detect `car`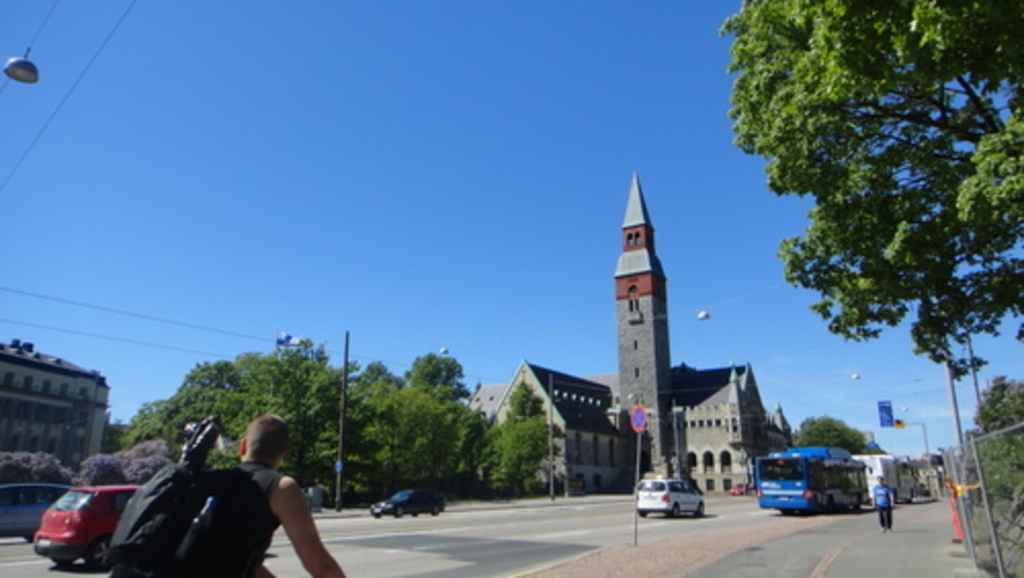
Rect(12, 484, 123, 566)
